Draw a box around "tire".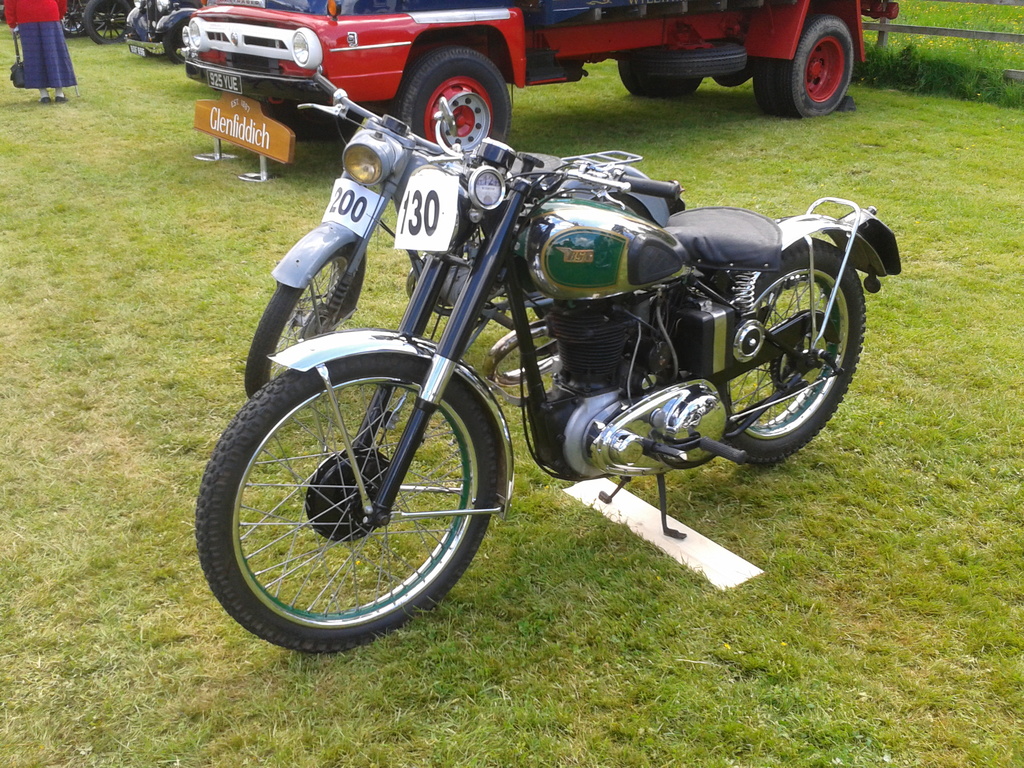
select_region(751, 16, 853, 115).
